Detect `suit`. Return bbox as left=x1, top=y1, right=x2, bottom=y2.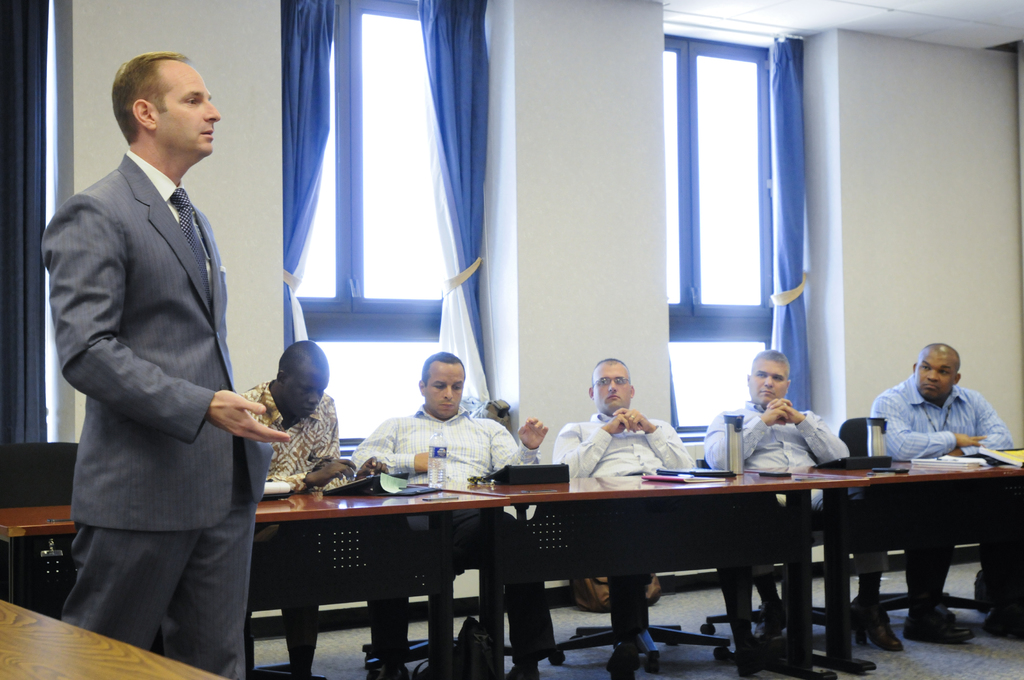
left=58, top=153, right=311, bottom=639.
